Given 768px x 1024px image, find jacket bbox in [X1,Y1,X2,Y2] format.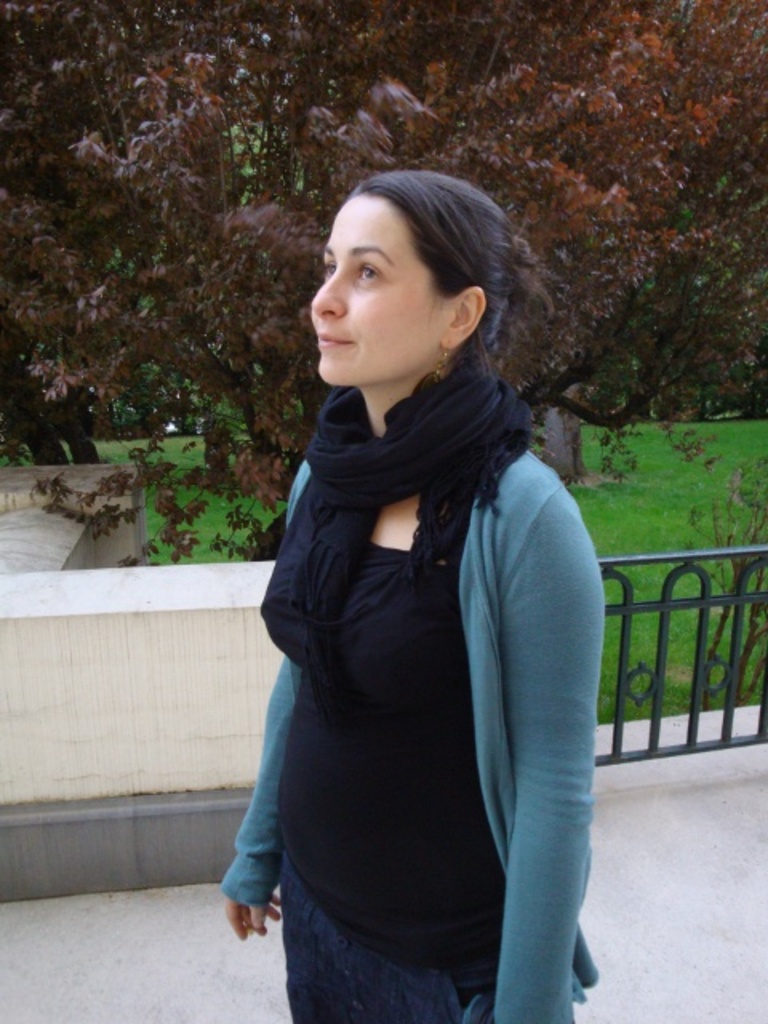
[229,438,597,1022].
